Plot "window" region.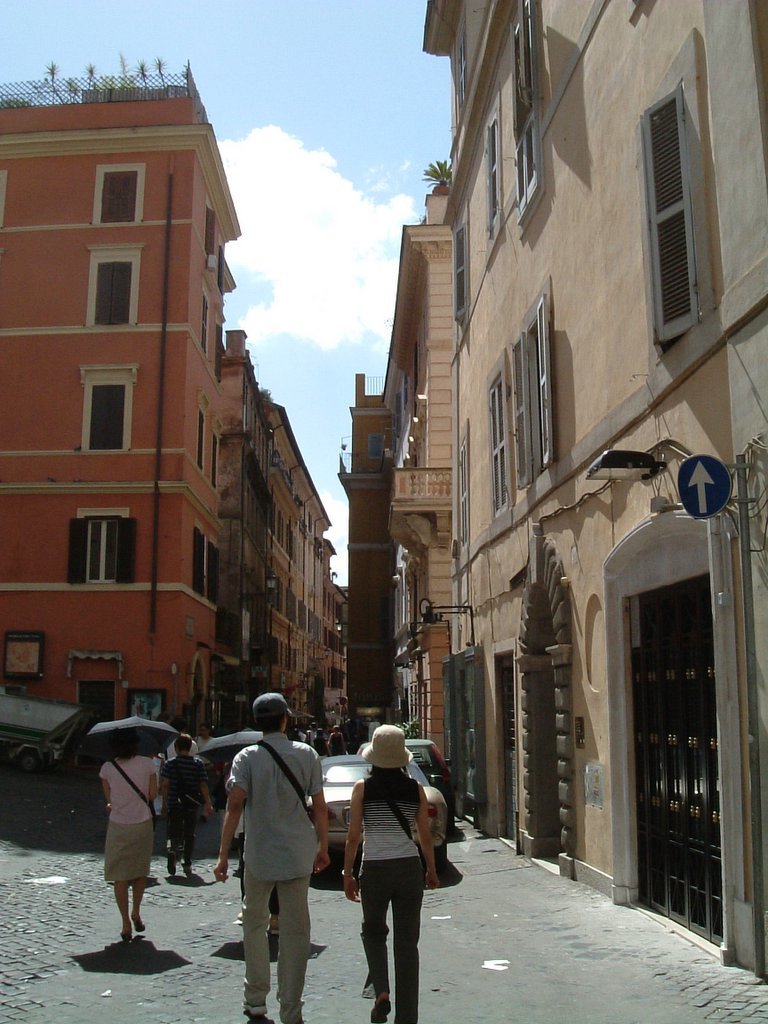
Plotted at <box>212,540,217,605</box>.
